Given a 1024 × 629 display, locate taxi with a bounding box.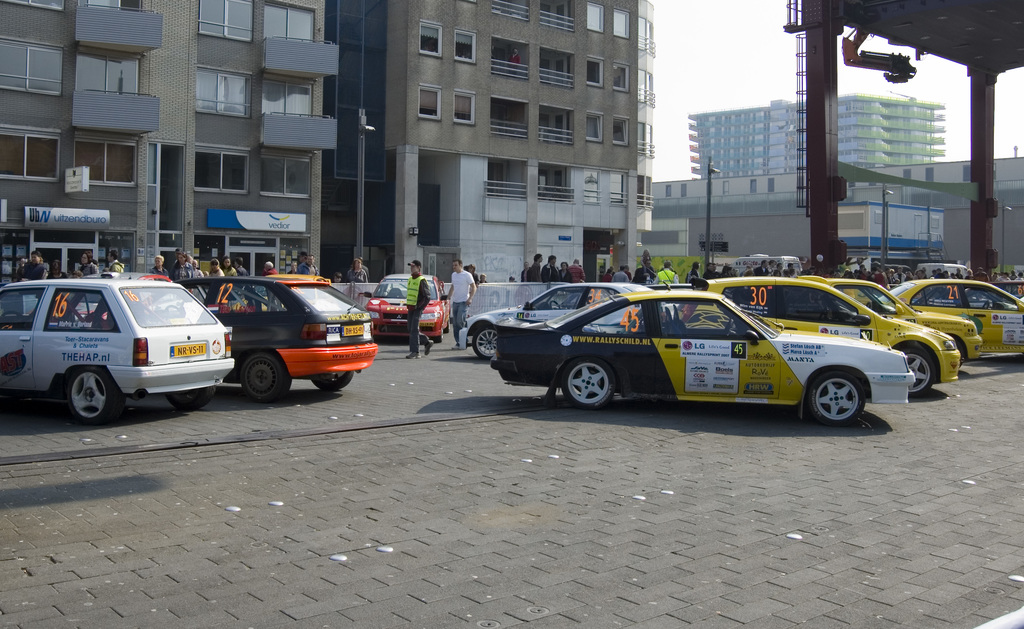
Located: l=167, t=273, r=378, b=404.
